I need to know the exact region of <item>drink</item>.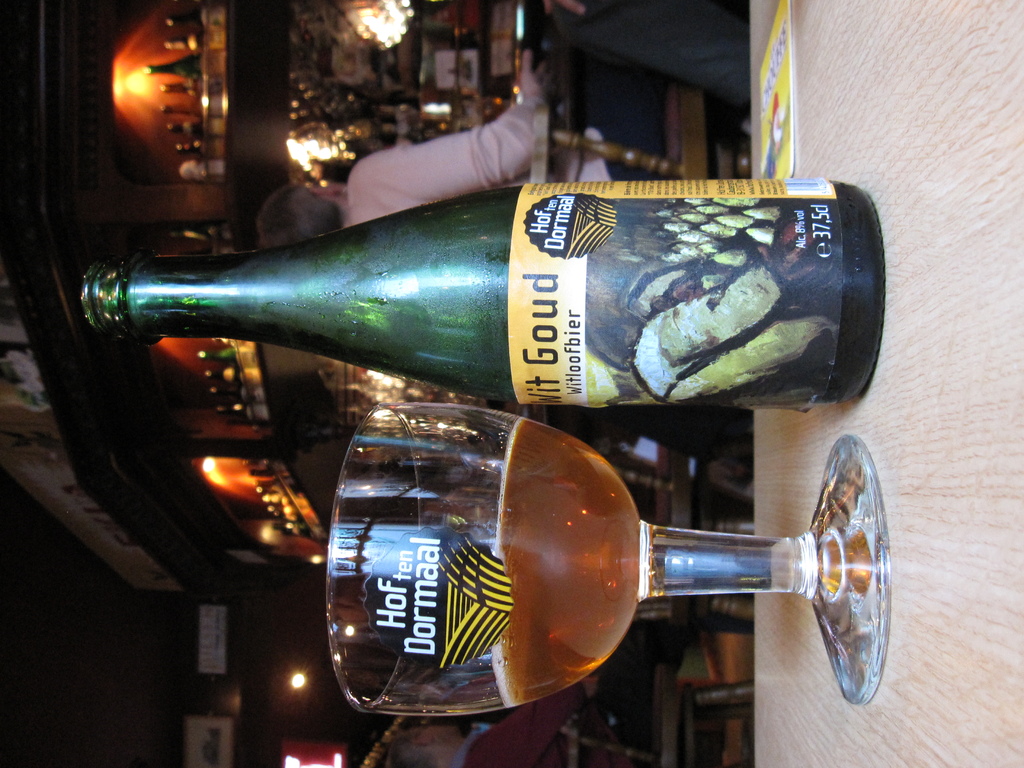
Region: <box>207,186,866,440</box>.
